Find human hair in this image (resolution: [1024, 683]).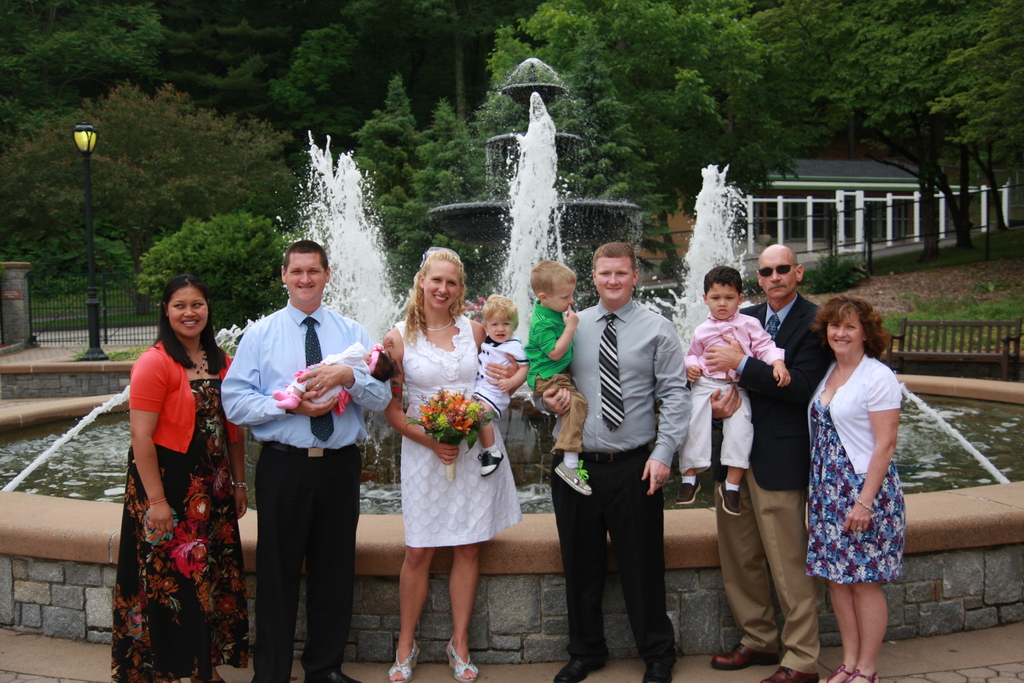
bbox=(532, 260, 577, 301).
